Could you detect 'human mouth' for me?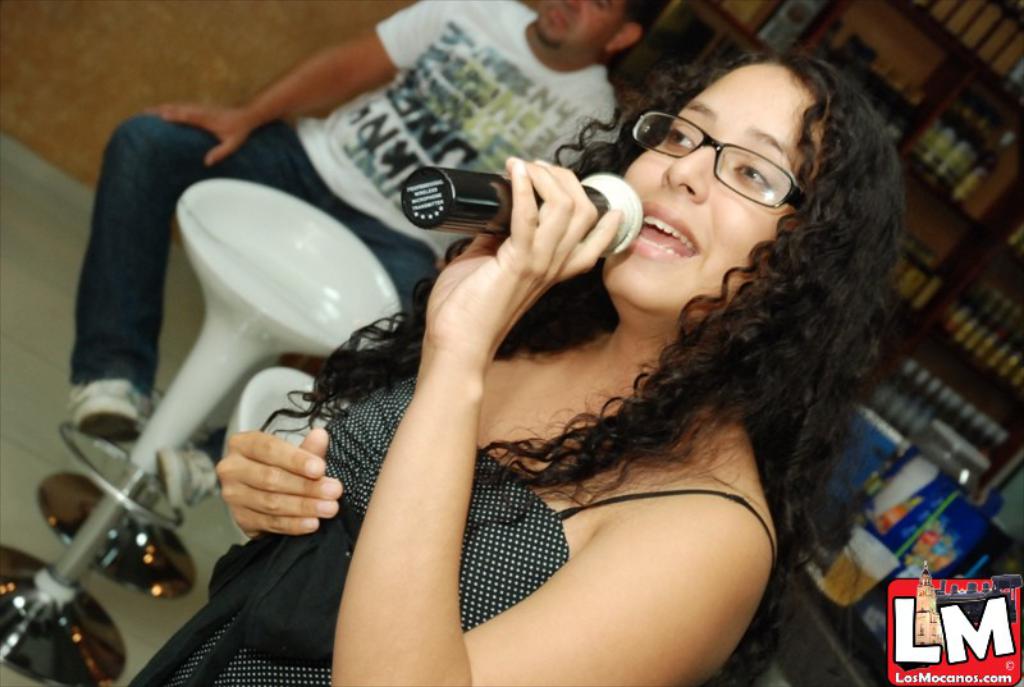
Detection result: (x1=548, y1=6, x2=566, y2=27).
